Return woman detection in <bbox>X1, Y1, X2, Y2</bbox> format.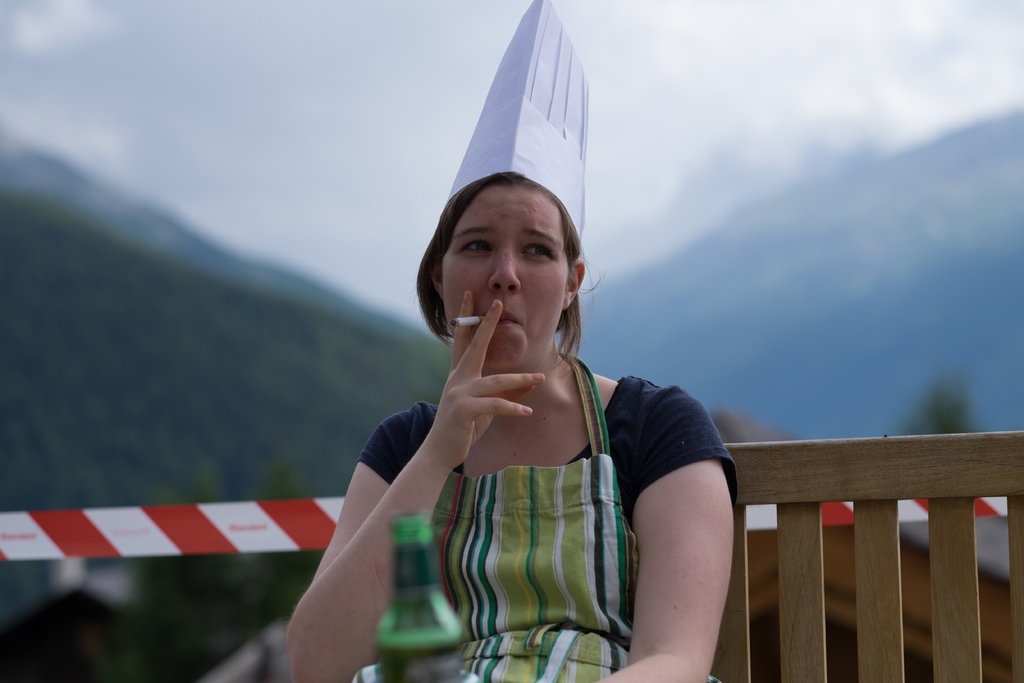
<bbox>305, 100, 748, 667</bbox>.
